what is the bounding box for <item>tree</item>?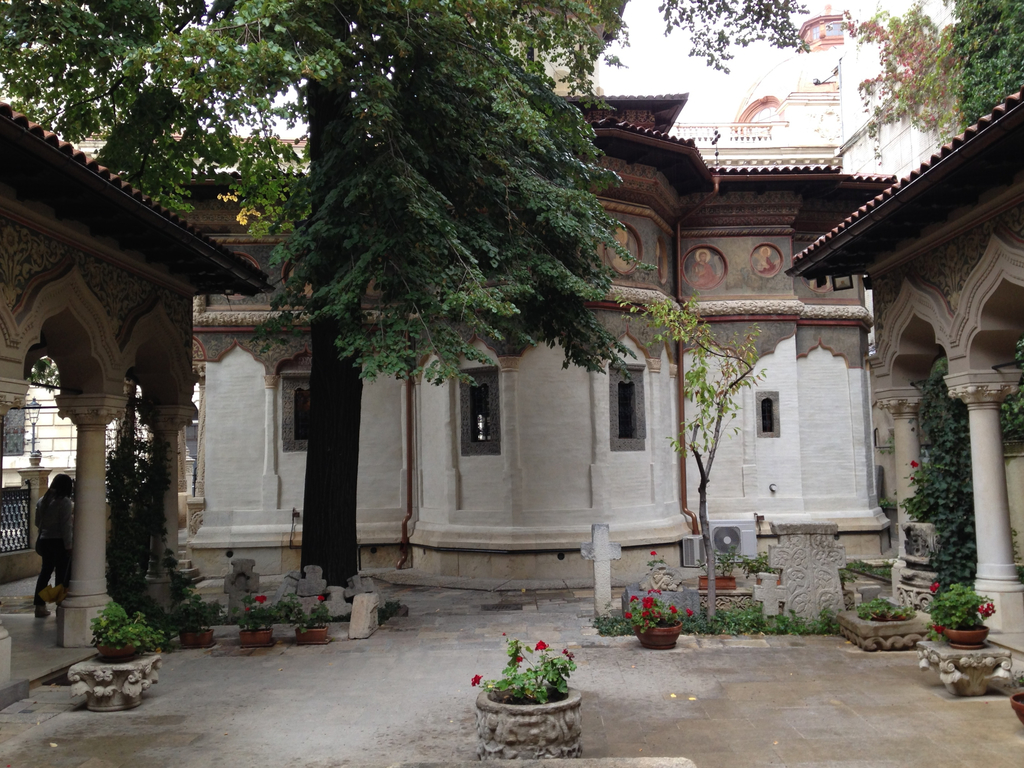
858:0:1023:135.
